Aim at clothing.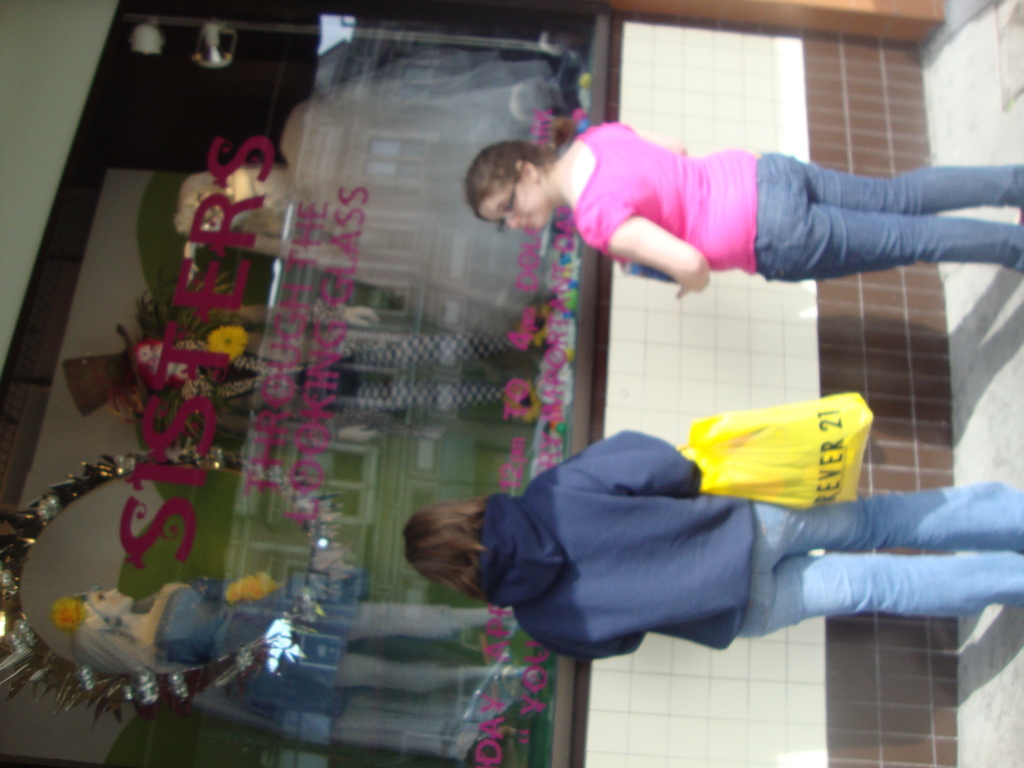
Aimed at box(575, 122, 1023, 282).
